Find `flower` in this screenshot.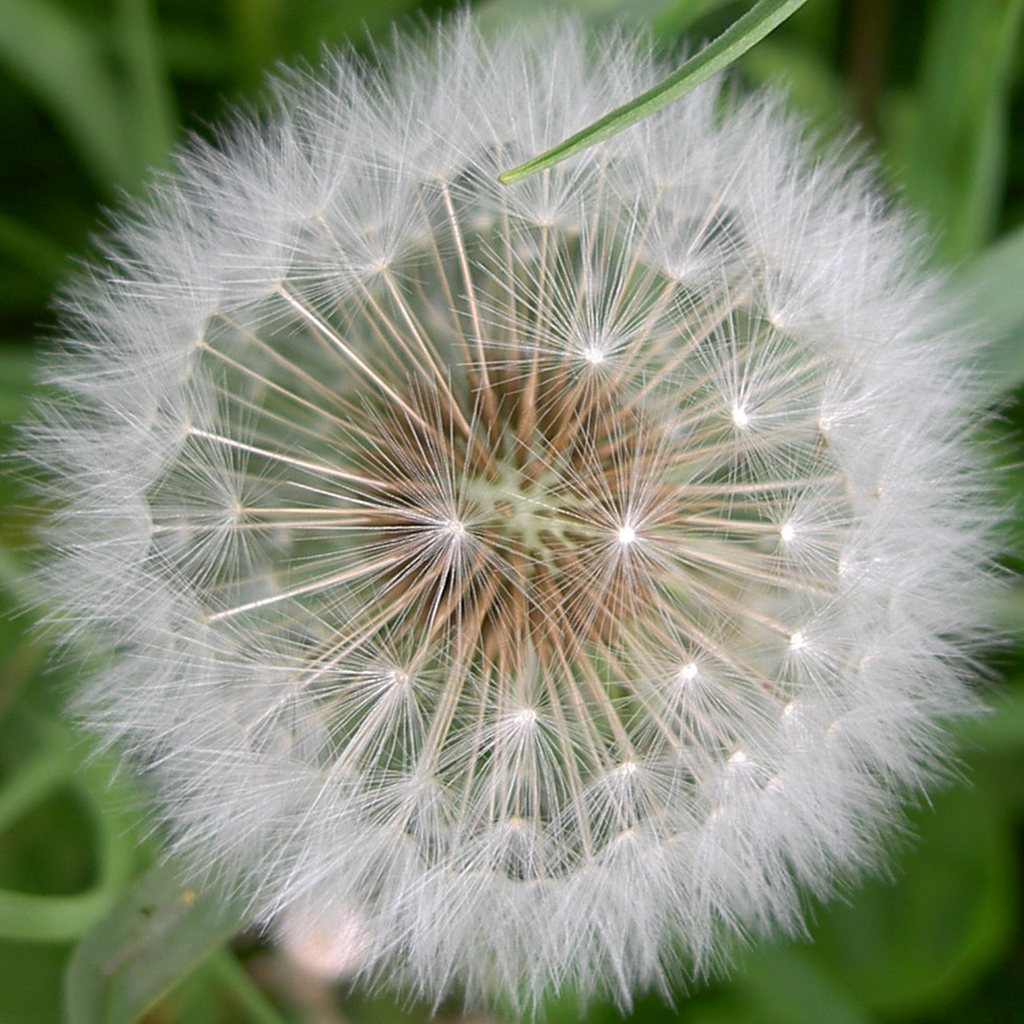
The bounding box for `flower` is bbox=[0, 0, 1011, 1010].
